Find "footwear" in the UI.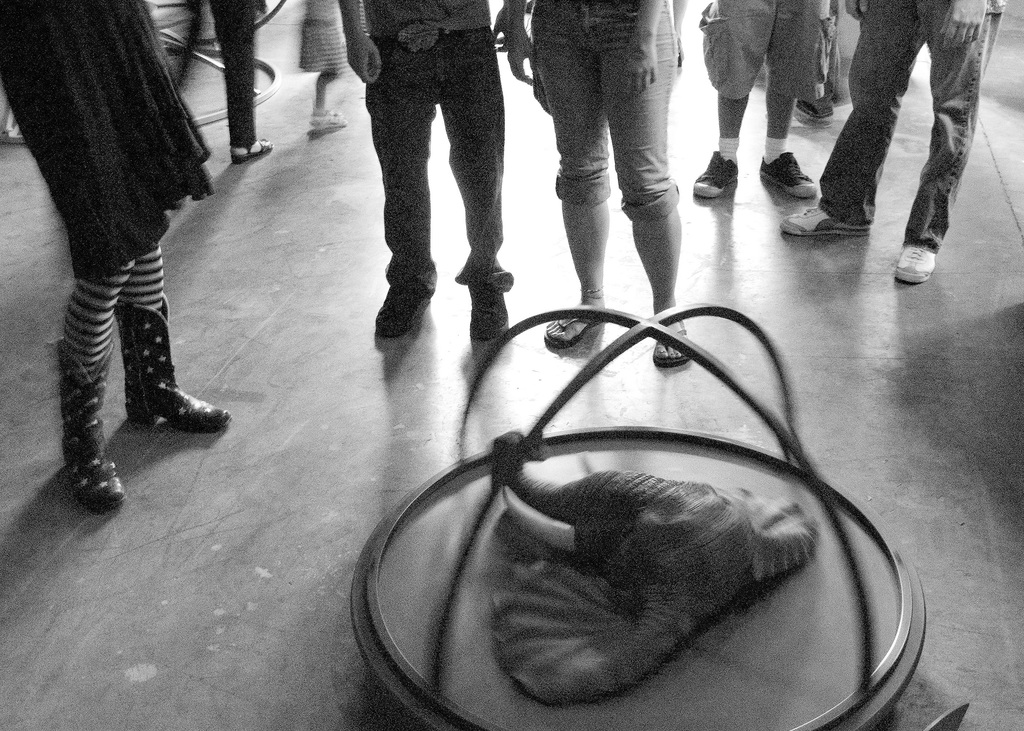
UI element at left=898, top=239, right=938, bottom=280.
